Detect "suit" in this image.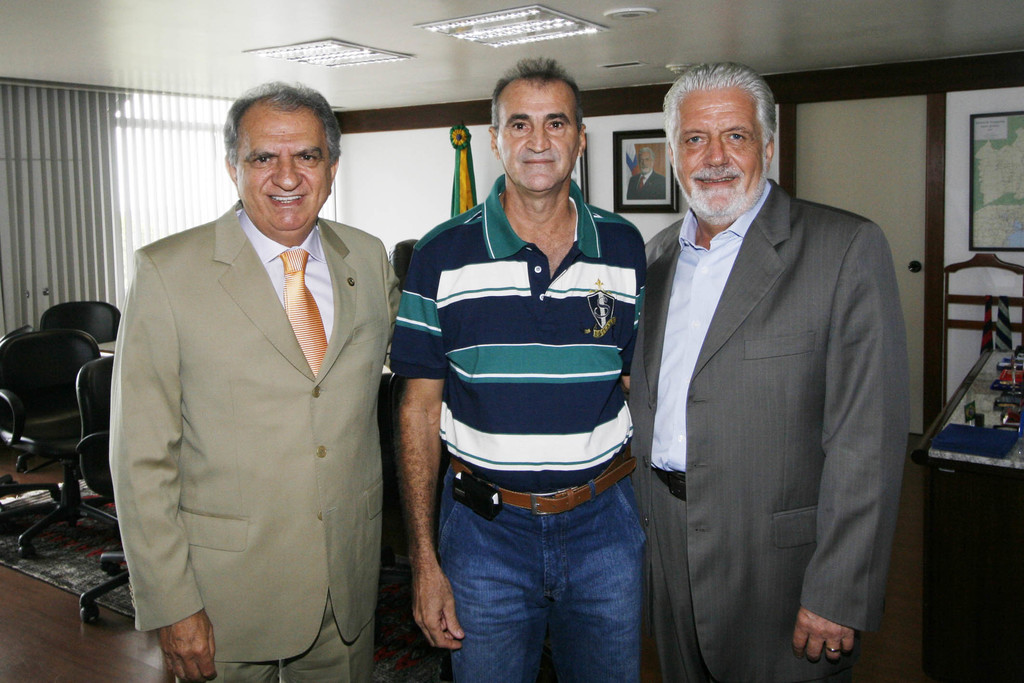
Detection: <region>120, 78, 401, 668</region>.
